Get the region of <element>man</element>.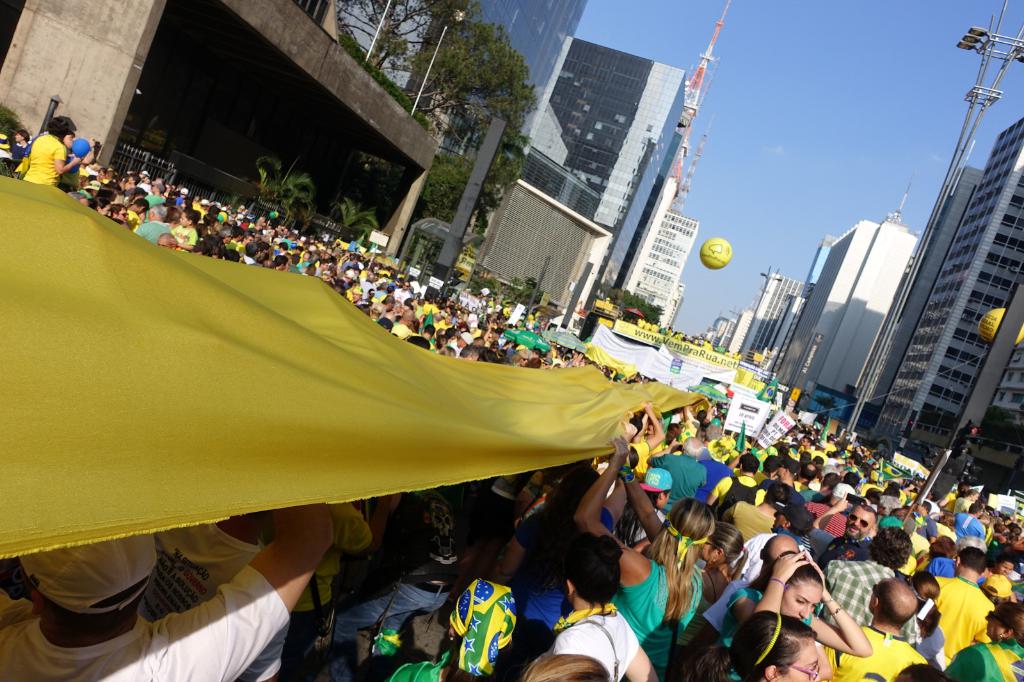
box=[919, 551, 1004, 659].
